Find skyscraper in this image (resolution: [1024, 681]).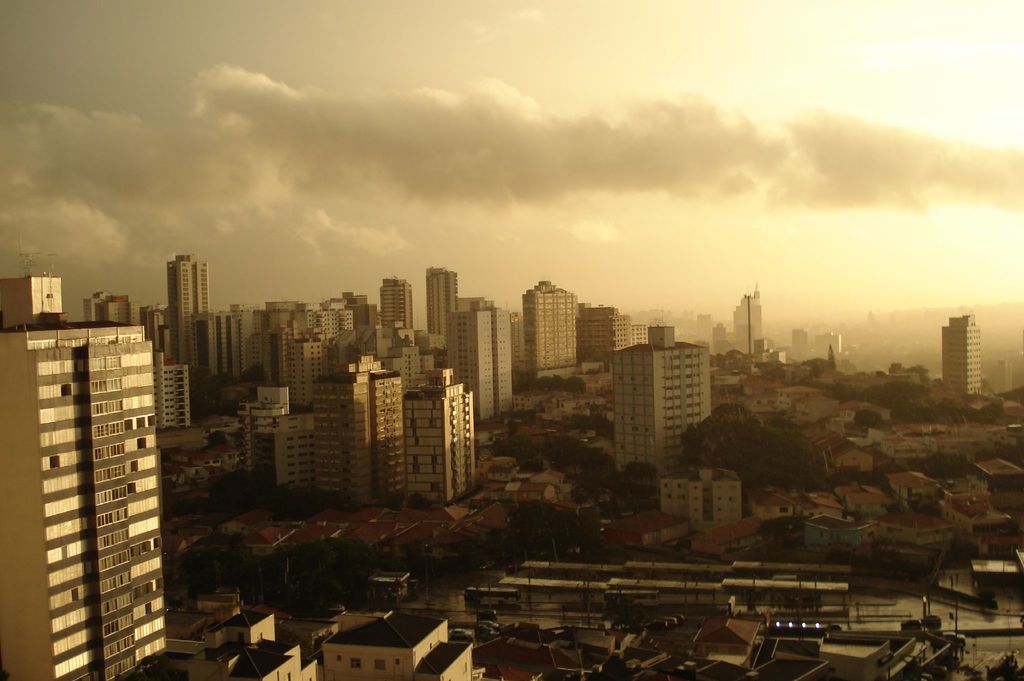
BBox(83, 293, 132, 327).
